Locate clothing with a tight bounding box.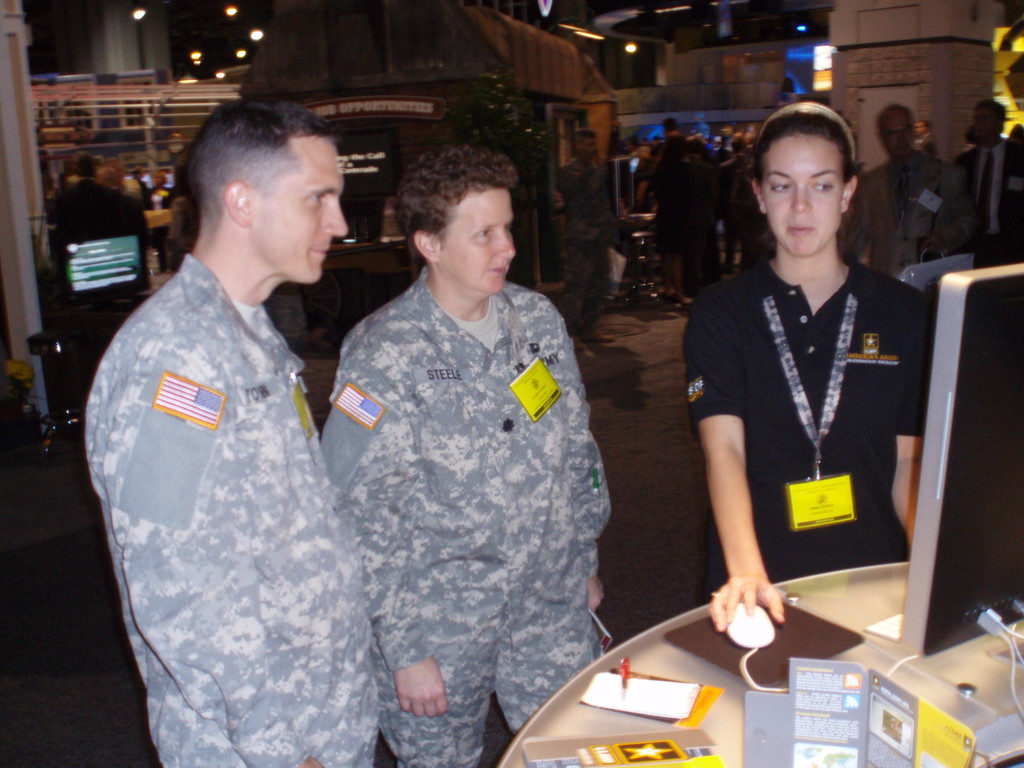
<bbox>325, 265, 615, 767</bbox>.
